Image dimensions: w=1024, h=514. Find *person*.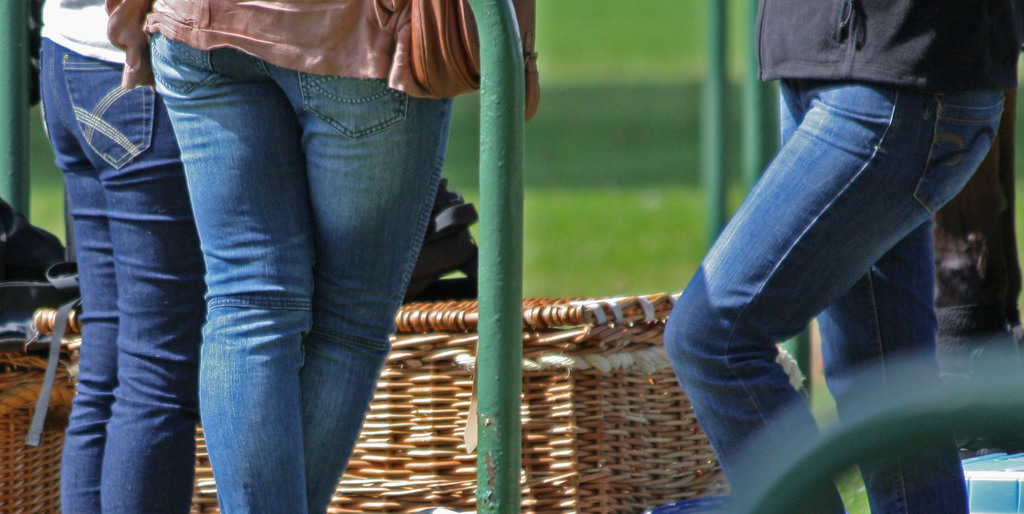
box(658, 0, 1023, 513).
